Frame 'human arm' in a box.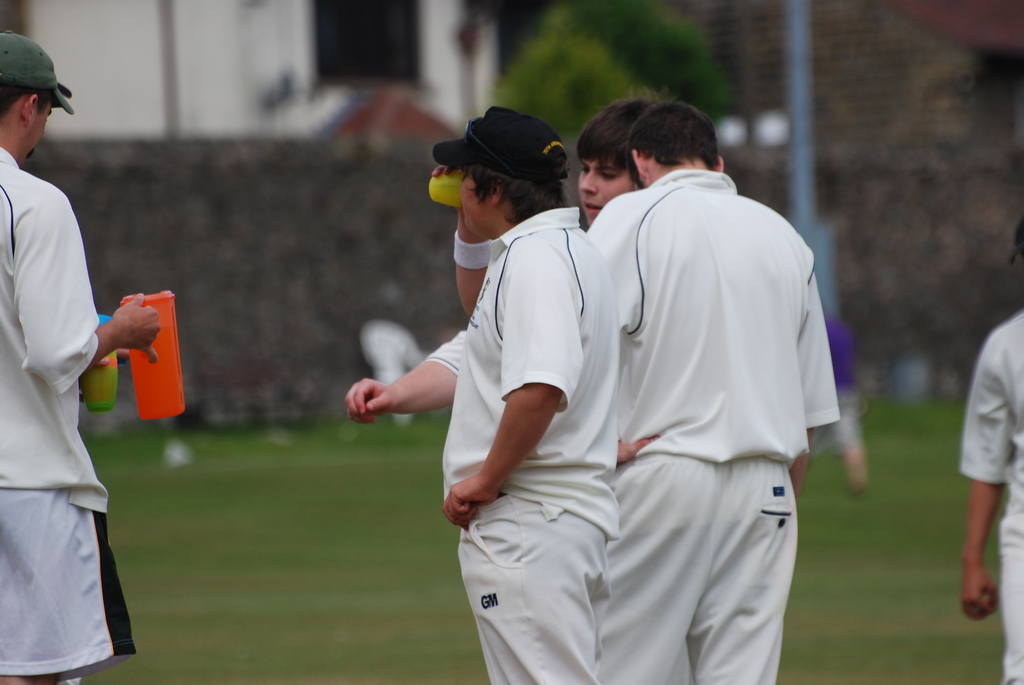
<region>429, 162, 497, 322</region>.
